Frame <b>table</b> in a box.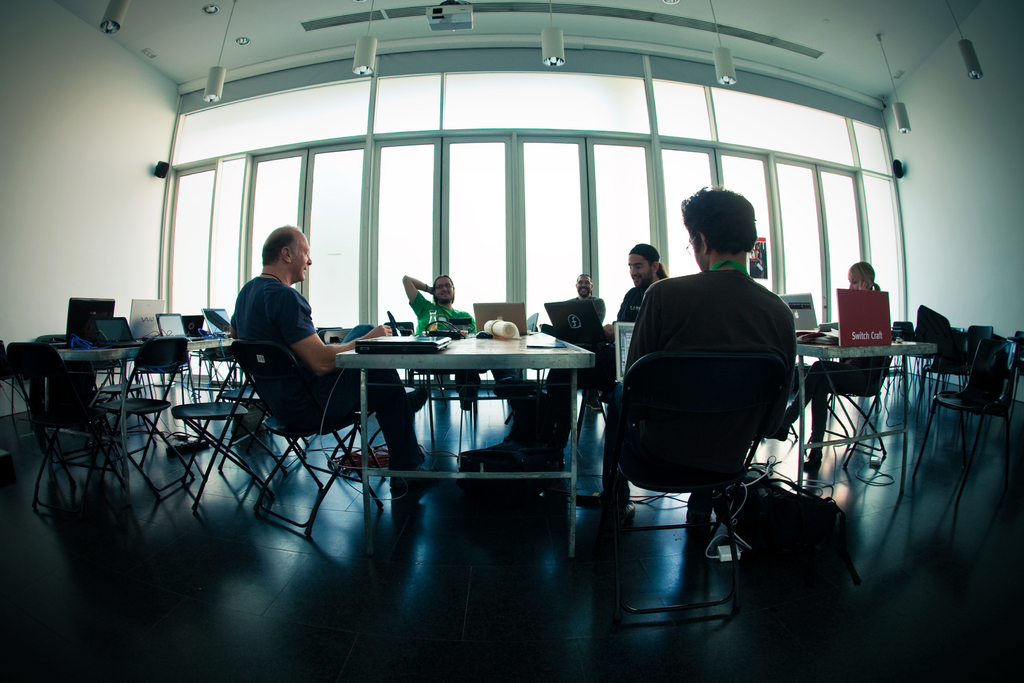
(797, 322, 936, 497).
